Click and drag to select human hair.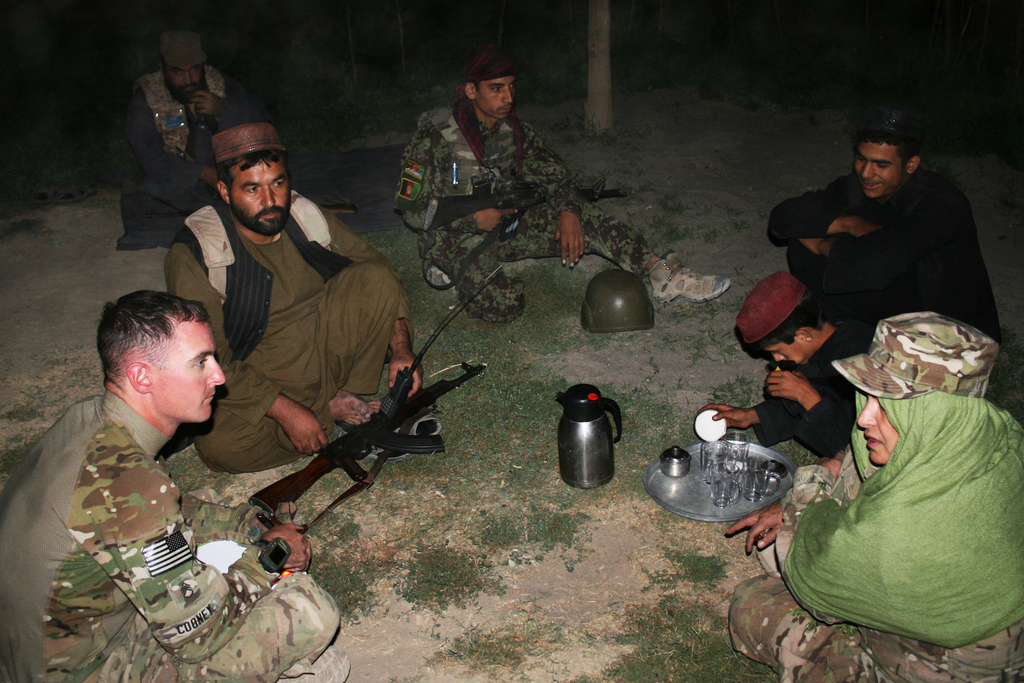
Selection: Rect(748, 304, 831, 355).
